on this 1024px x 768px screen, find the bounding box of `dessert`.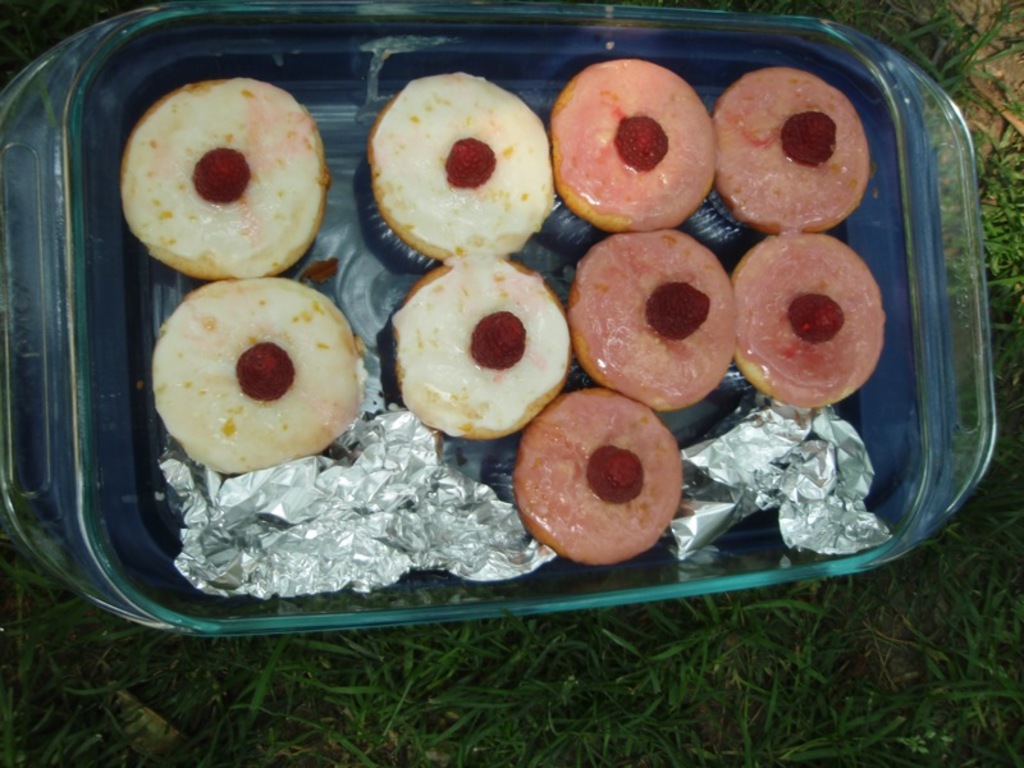
Bounding box: [left=143, top=271, right=365, bottom=480].
